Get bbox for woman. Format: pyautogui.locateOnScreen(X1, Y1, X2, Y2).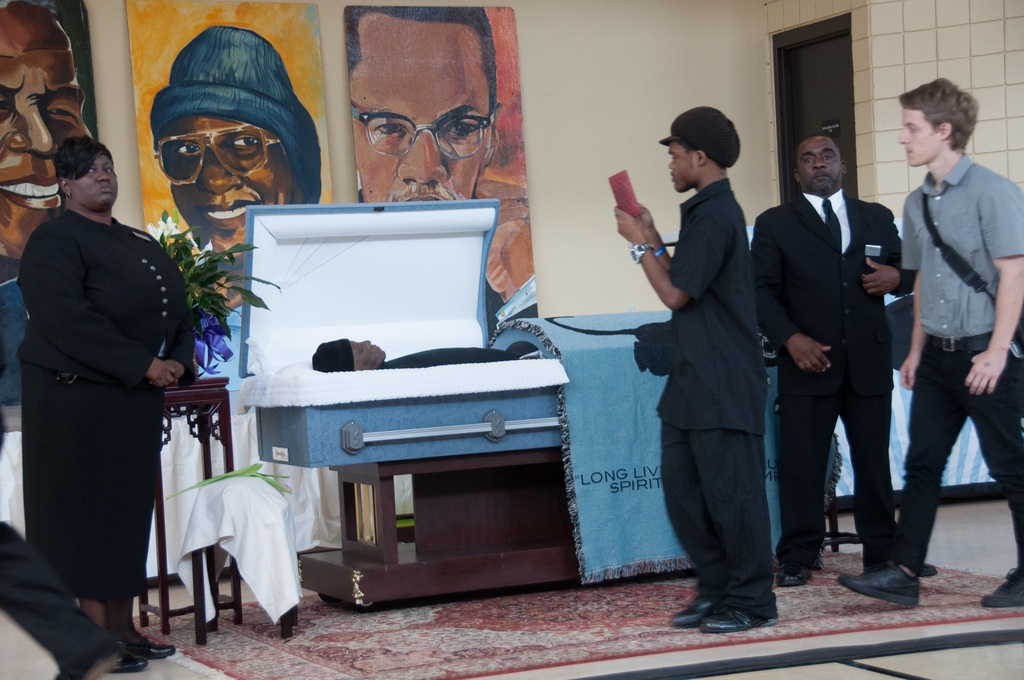
pyautogui.locateOnScreen(21, 145, 191, 668).
